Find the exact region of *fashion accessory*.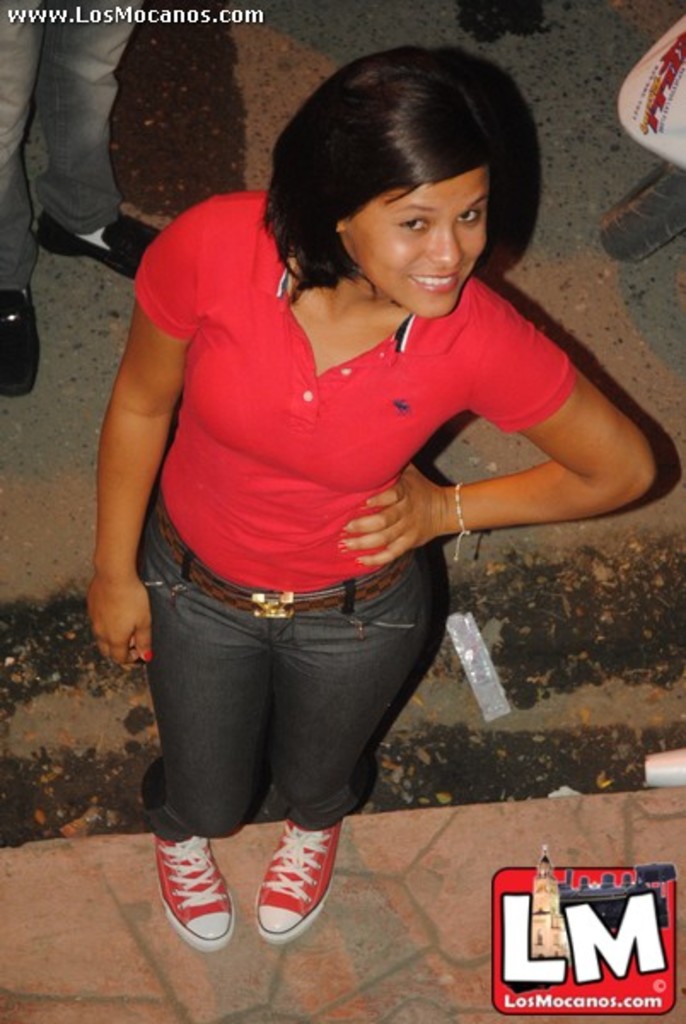
Exact region: bbox=(452, 478, 469, 558).
